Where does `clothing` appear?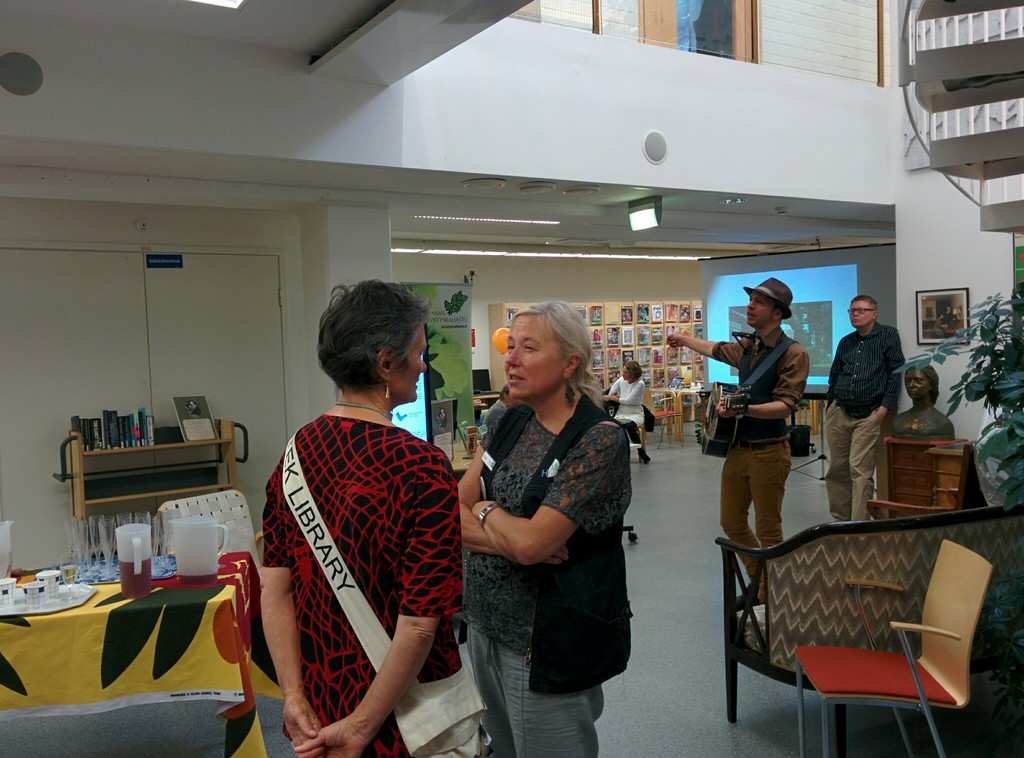
Appears at detection(611, 376, 646, 424).
